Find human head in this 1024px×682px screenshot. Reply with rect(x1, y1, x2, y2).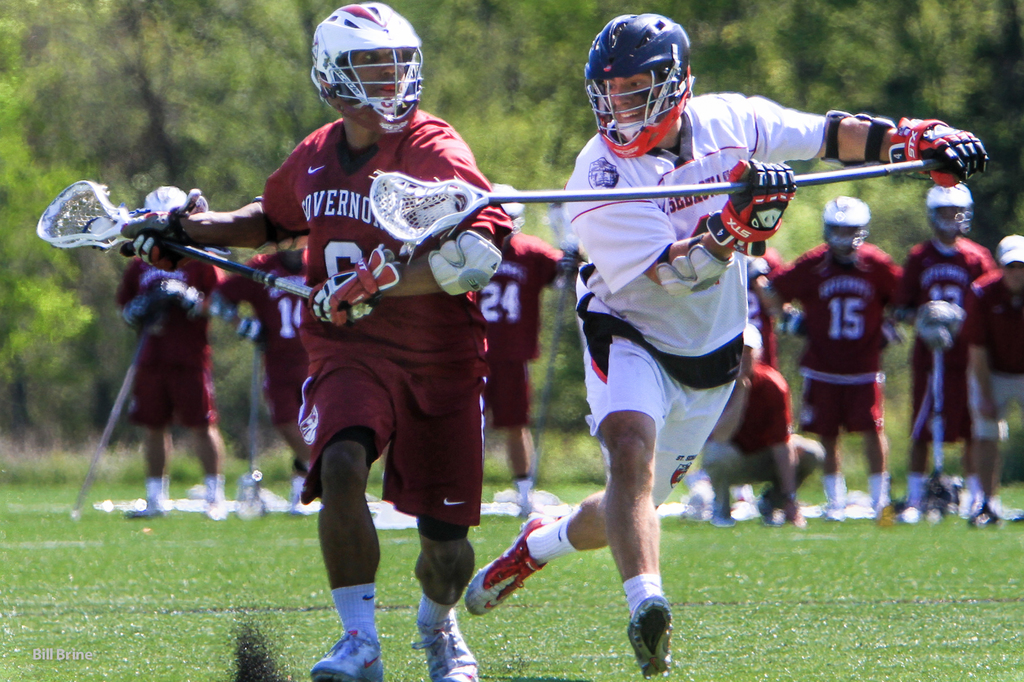
rect(300, 3, 426, 140).
